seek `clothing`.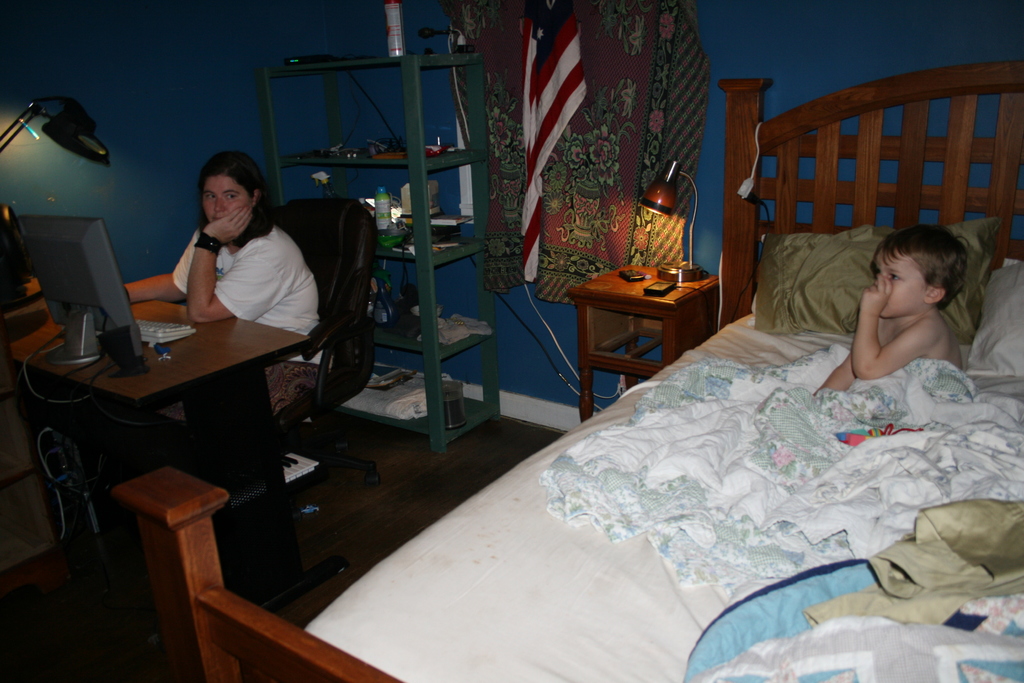
<box>807,498,1023,632</box>.
